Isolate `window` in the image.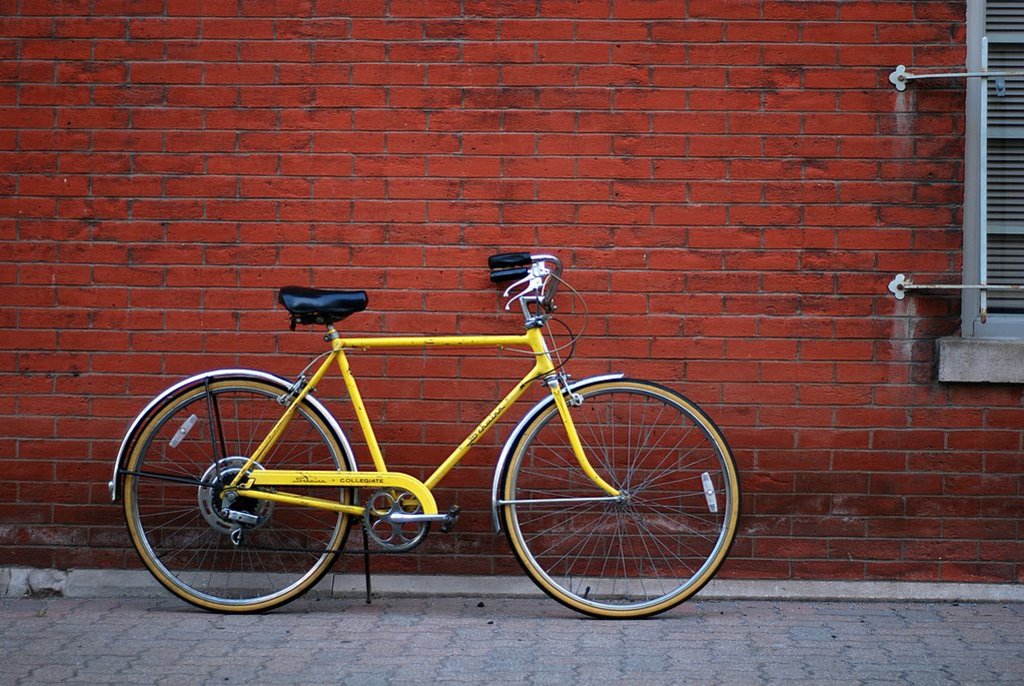
Isolated region: locate(960, 0, 1023, 342).
